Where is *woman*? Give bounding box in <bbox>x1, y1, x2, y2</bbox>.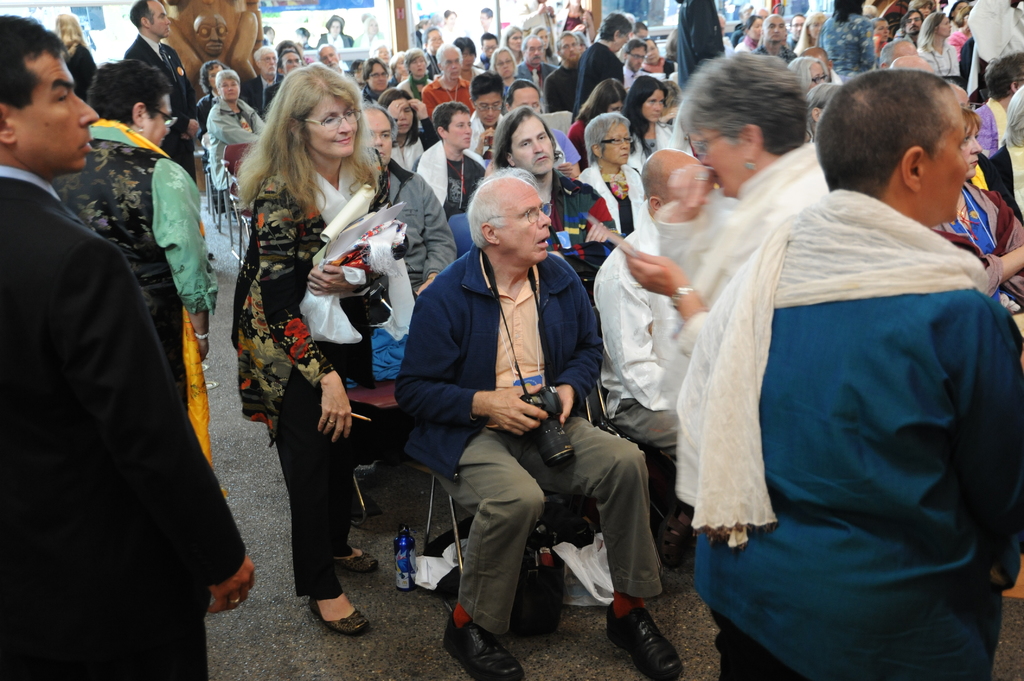
<bbox>785, 56, 833, 102</bbox>.
